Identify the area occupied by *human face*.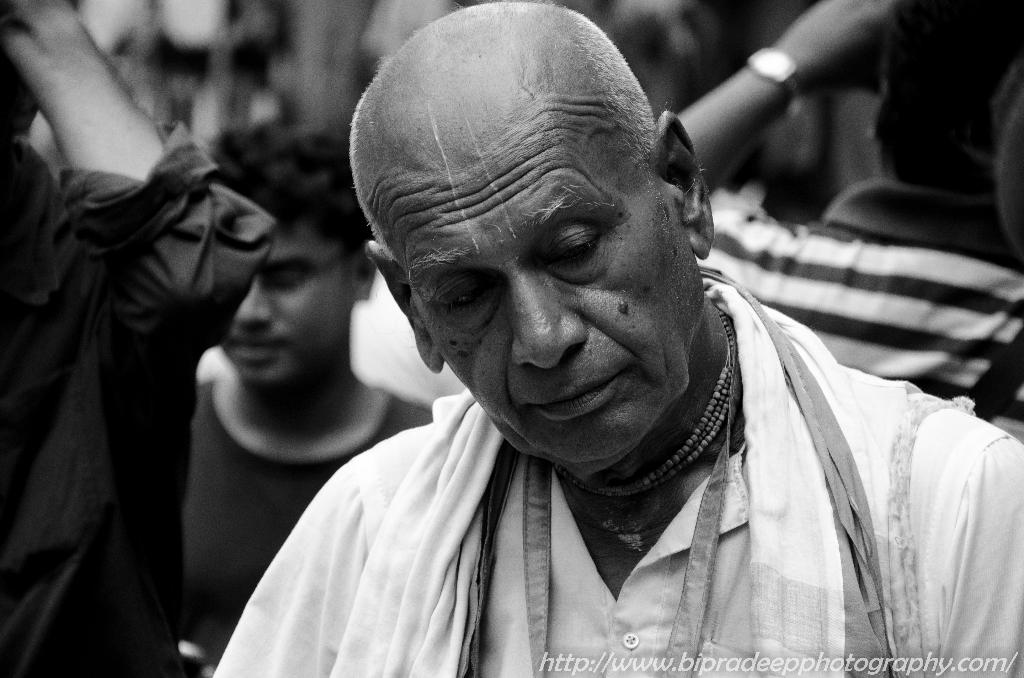
Area: x1=398, y1=109, x2=708, y2=476.
